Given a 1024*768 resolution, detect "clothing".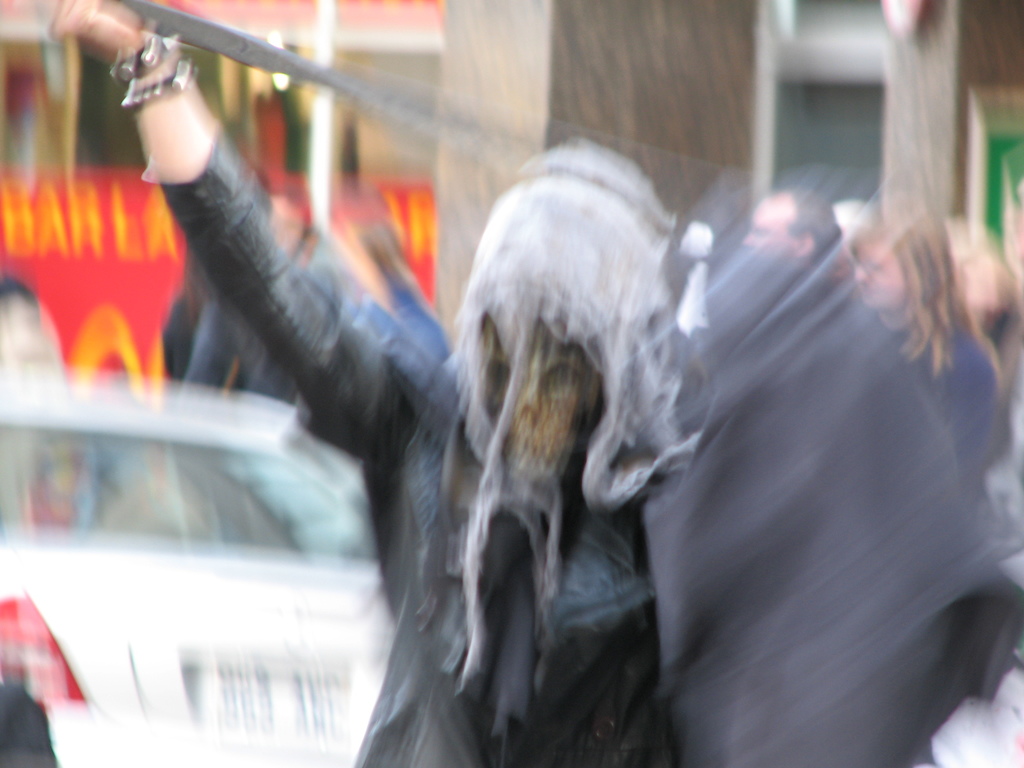
(164,297,245,384).
